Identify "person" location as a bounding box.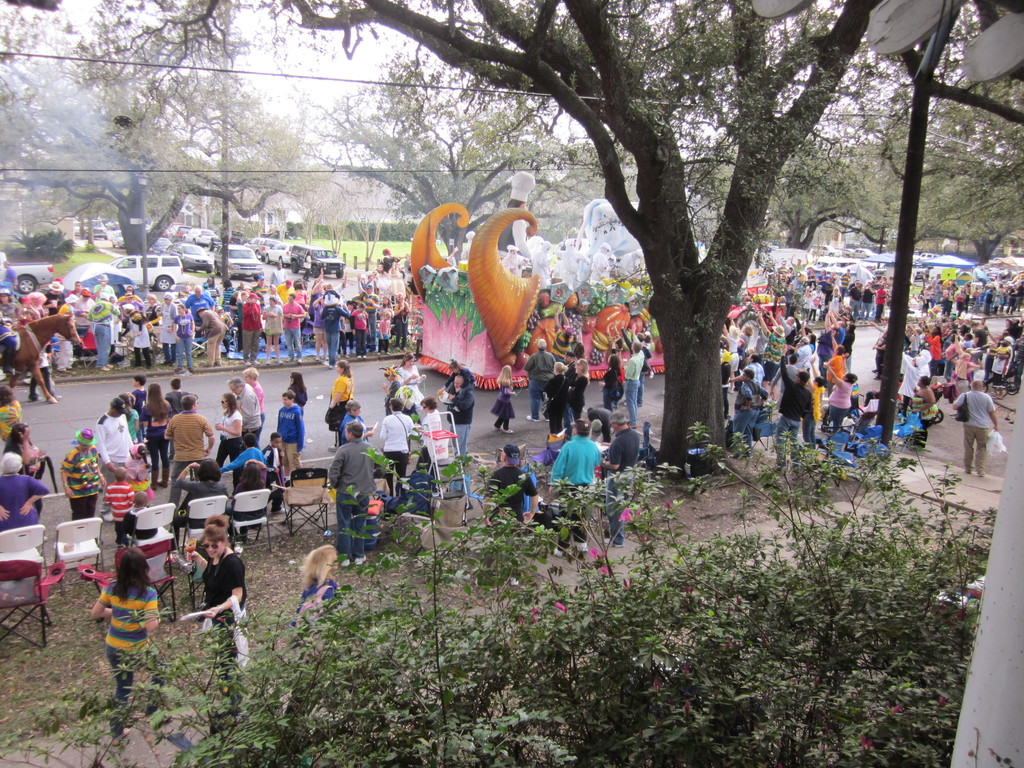
(left=56, top=423, right=104, bottom=524).
